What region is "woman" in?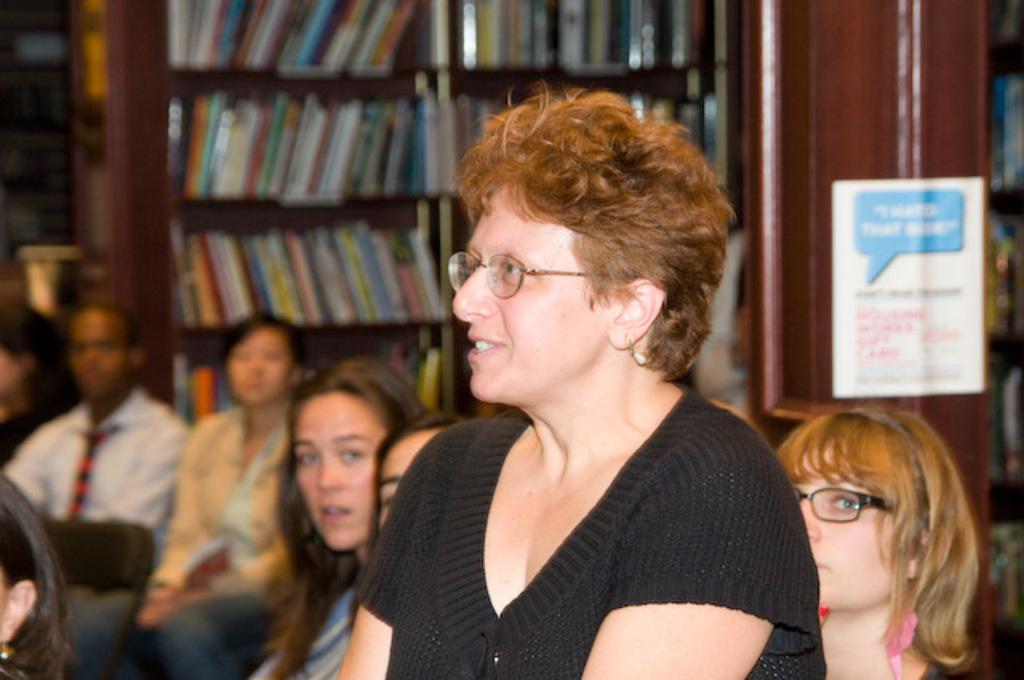
0/477/56/678.
